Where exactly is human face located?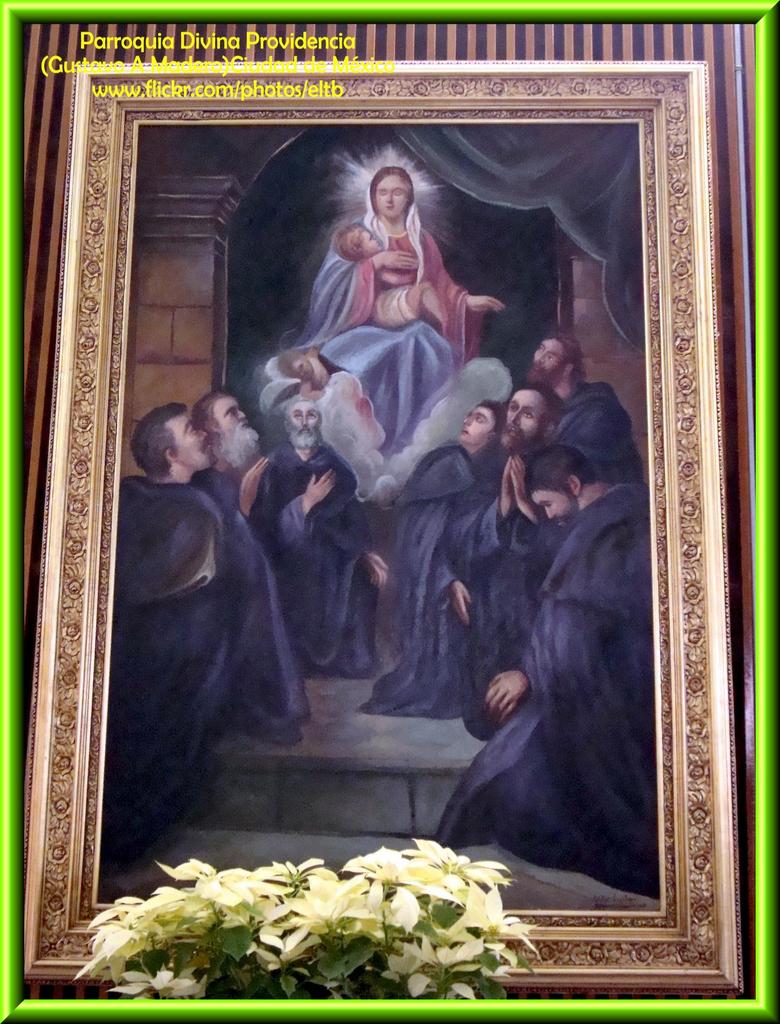
Its bounding box is x1=291, y1=402, x2=321, y2=439.
